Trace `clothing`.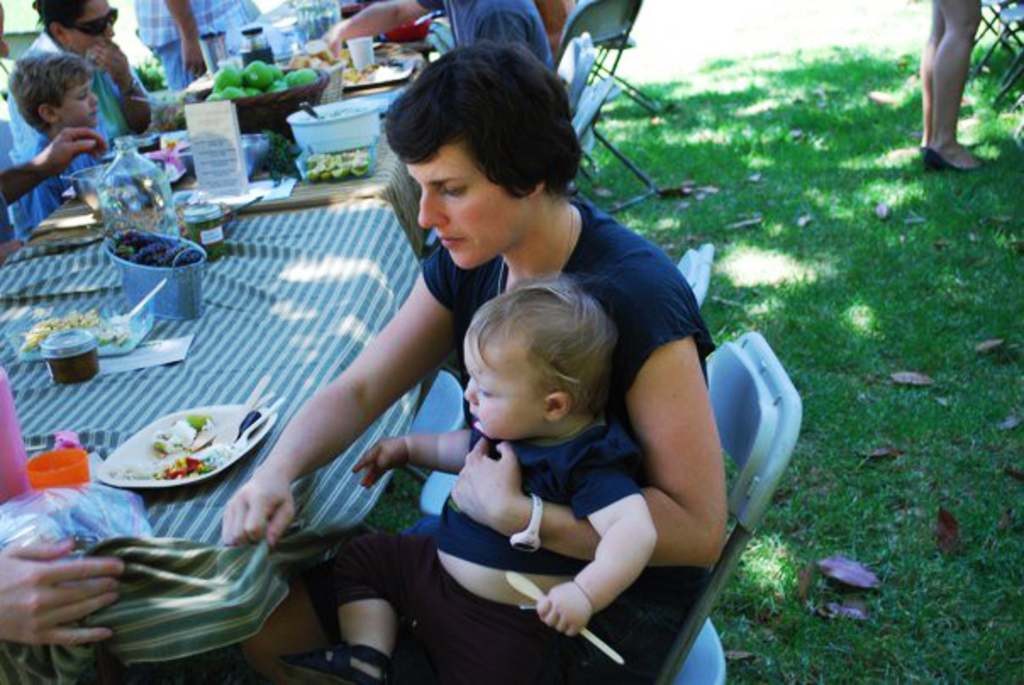
Traced to BBox(420, 0, 556, 76).
